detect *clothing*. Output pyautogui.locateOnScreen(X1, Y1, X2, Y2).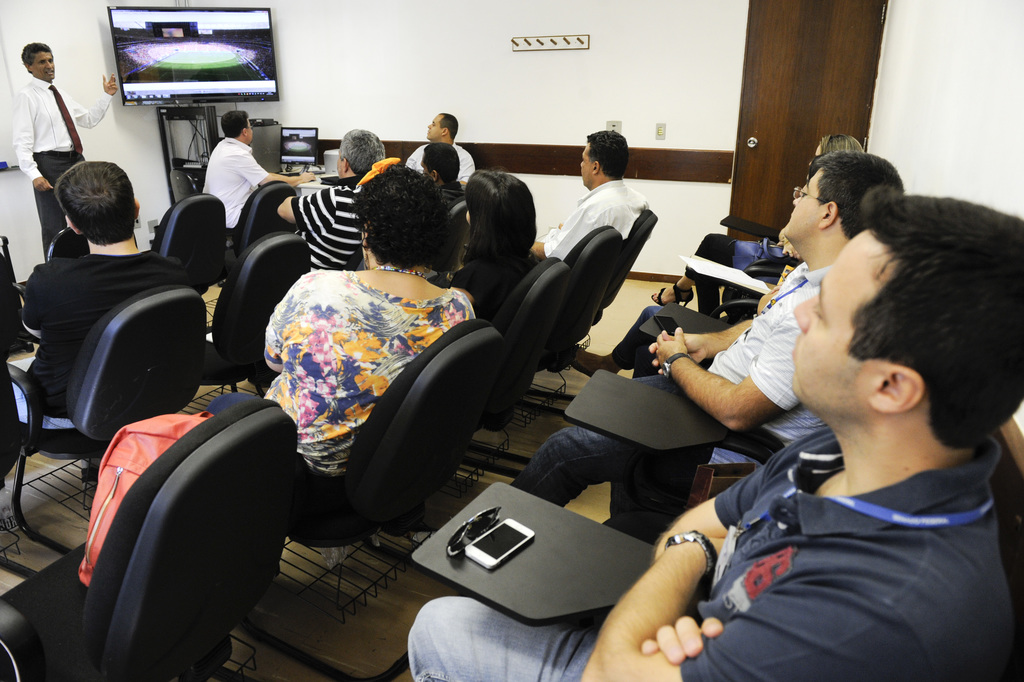
pyautogui.locateOnScreen(405, 433, 1023, 681).
